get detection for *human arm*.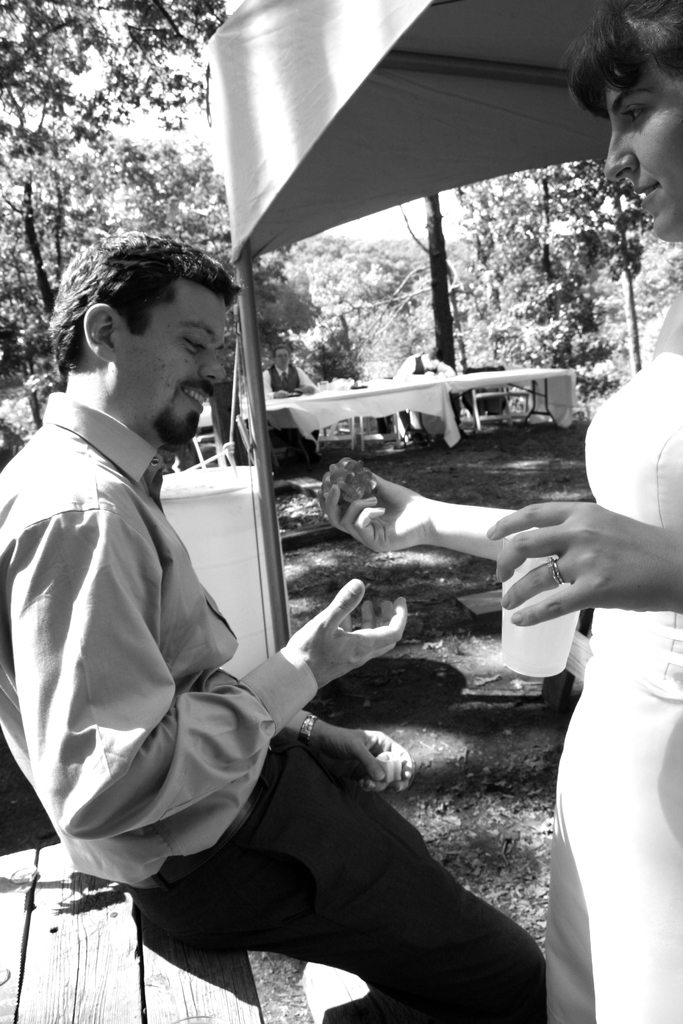
Detection: crop(306, 471, 581, 590).
